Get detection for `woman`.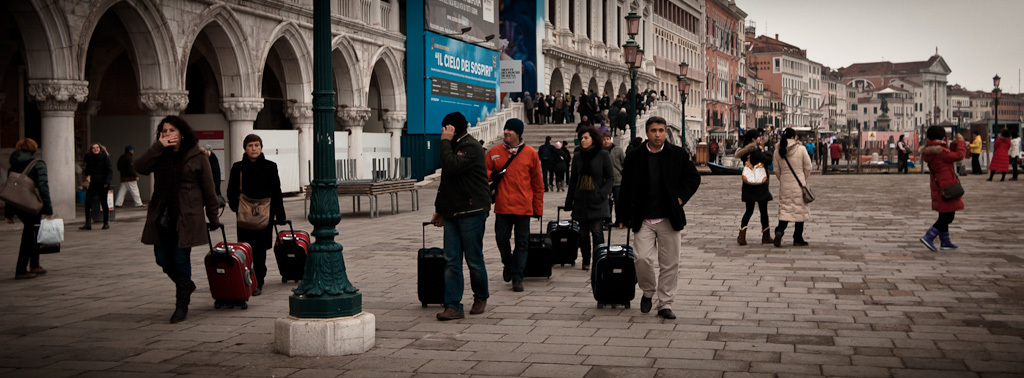
Detection: [x1=772, y1=125, x2=812, y2=251].
